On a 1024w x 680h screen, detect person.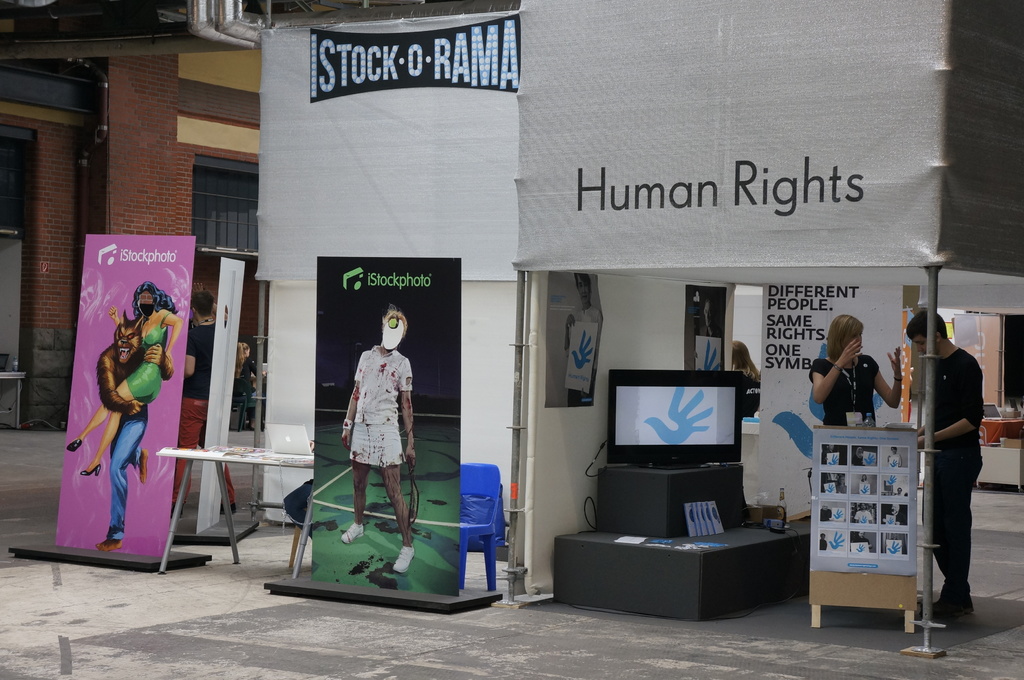
826/311/931/426.
